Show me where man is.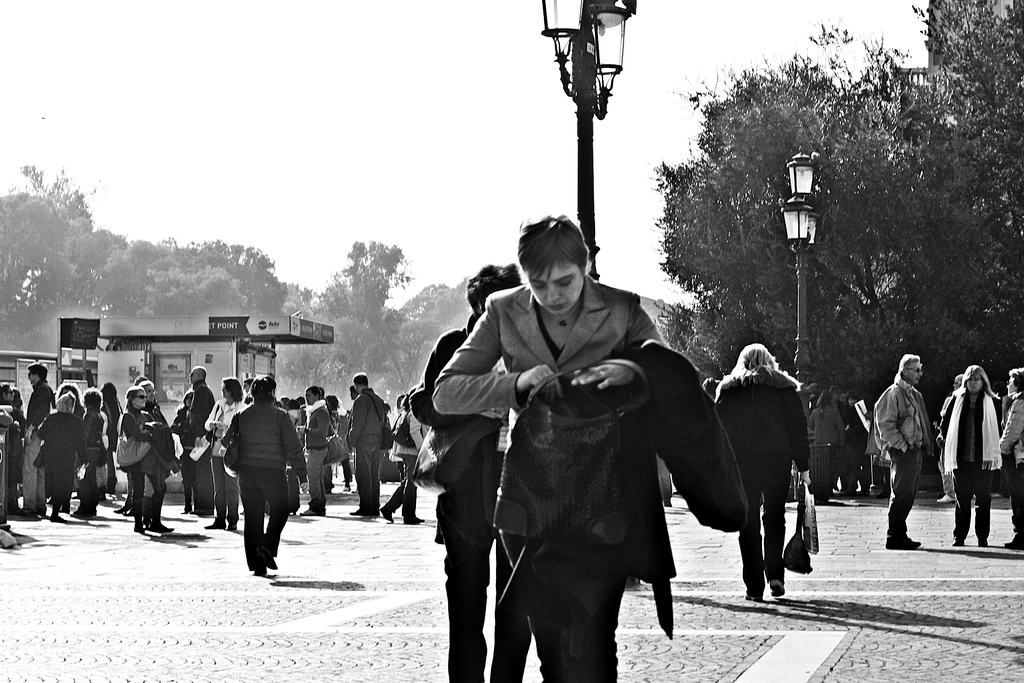
man is at [24,358,50,520].
